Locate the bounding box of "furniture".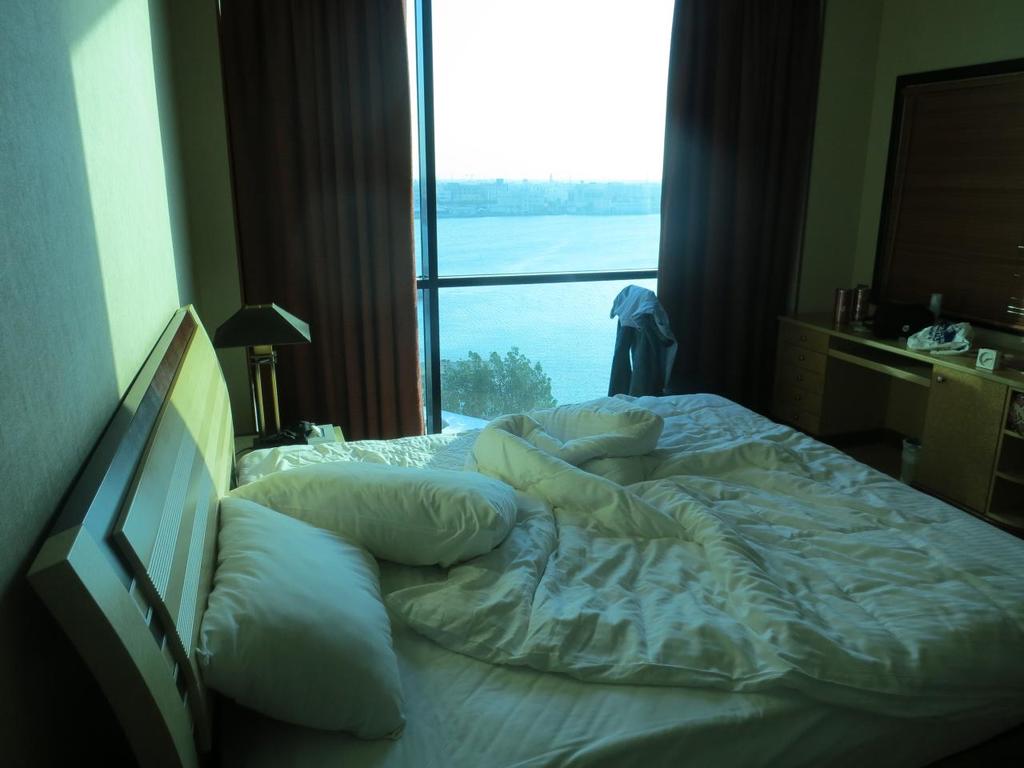
Bounding box: 234, 425, 351, 453.
